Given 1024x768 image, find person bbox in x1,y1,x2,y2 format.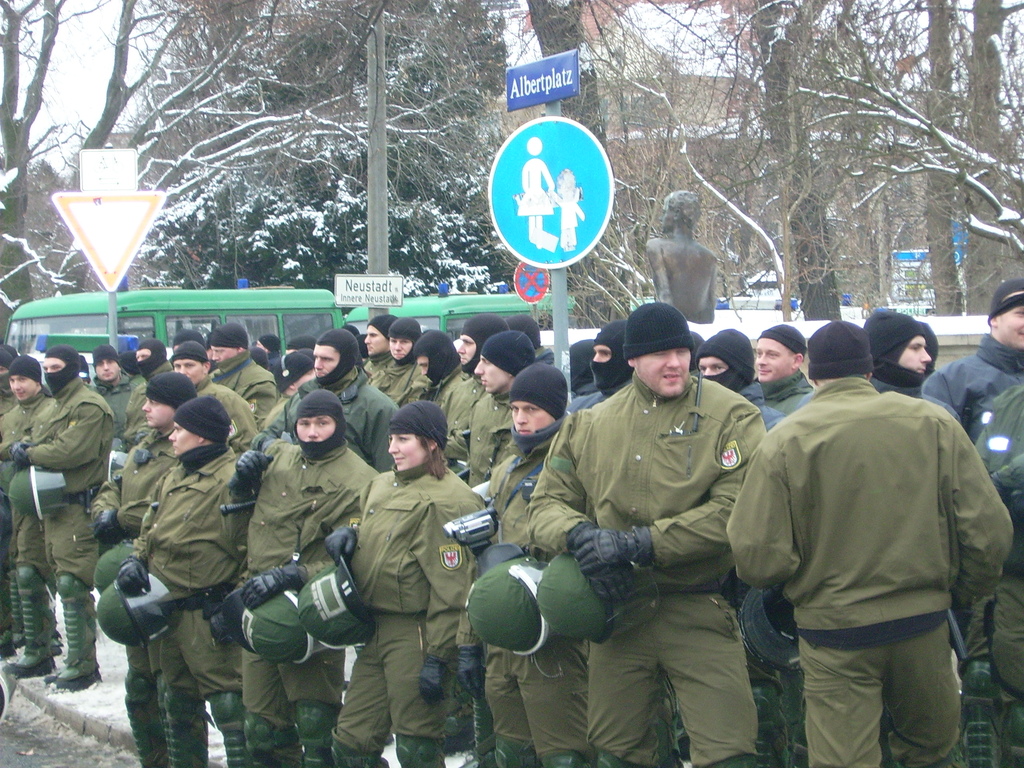
925,269,1023,684.
